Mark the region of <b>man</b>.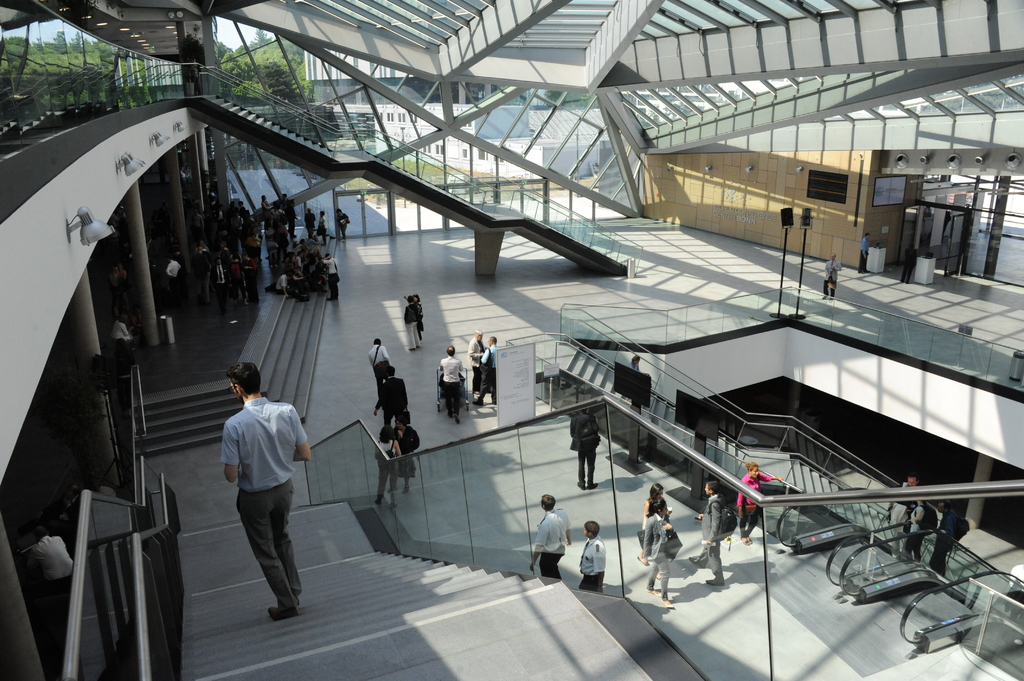
Region: <box>274,268,296,298</box>.
